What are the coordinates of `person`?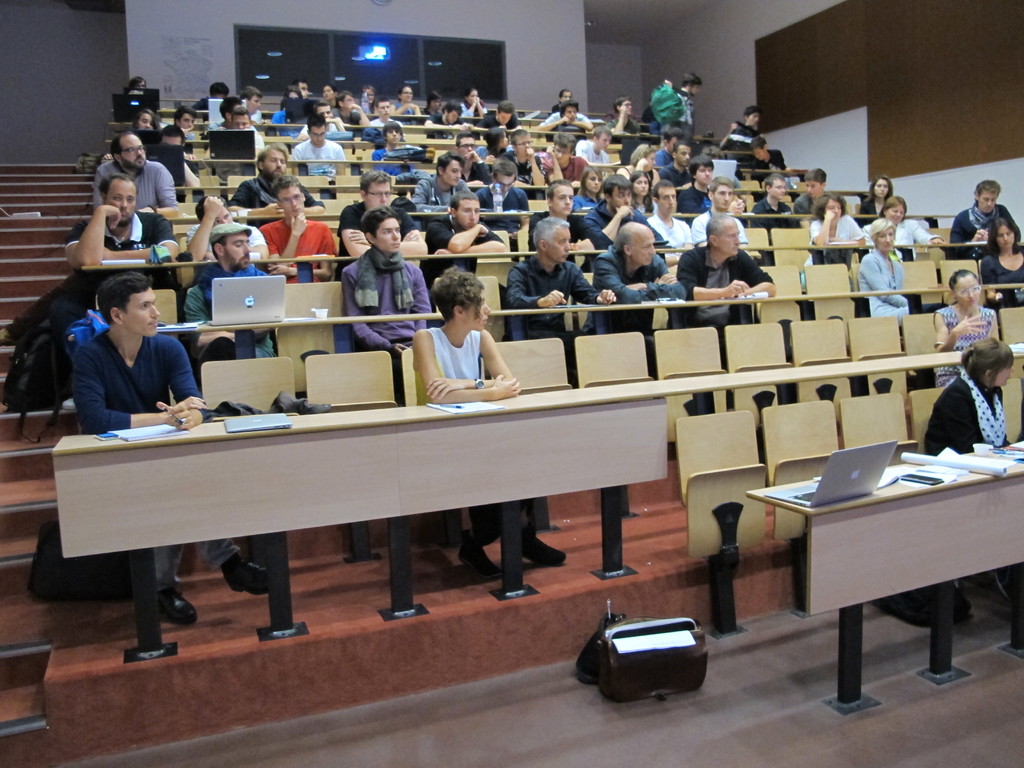
x1=337 y1=168 x2=433 y2=260.
